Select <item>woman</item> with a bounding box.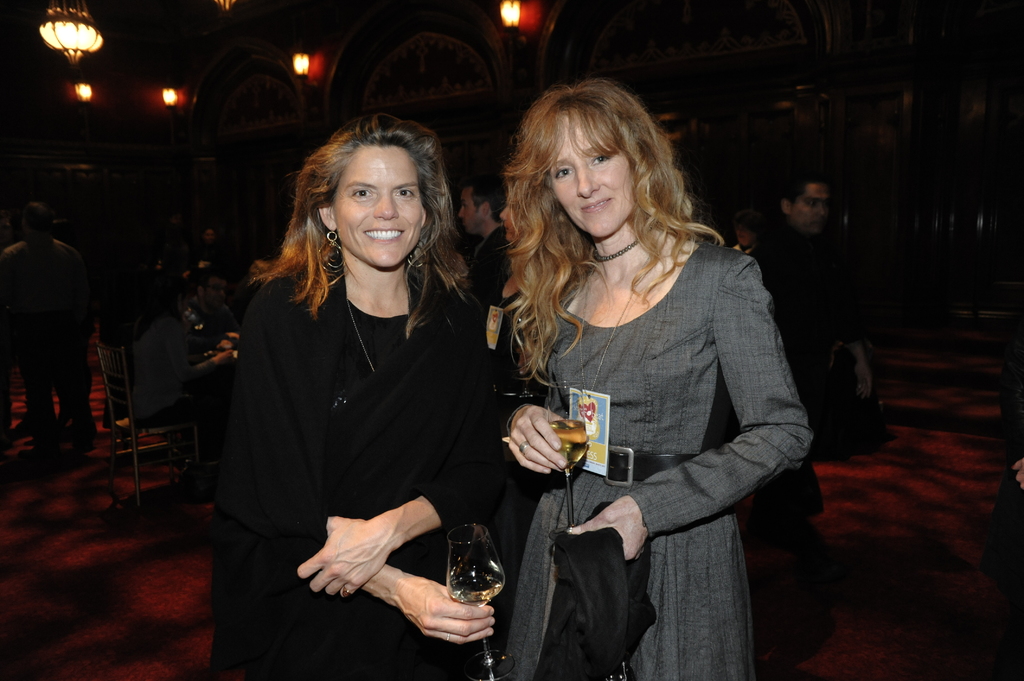
bbox(479, 80, 810, 680).
